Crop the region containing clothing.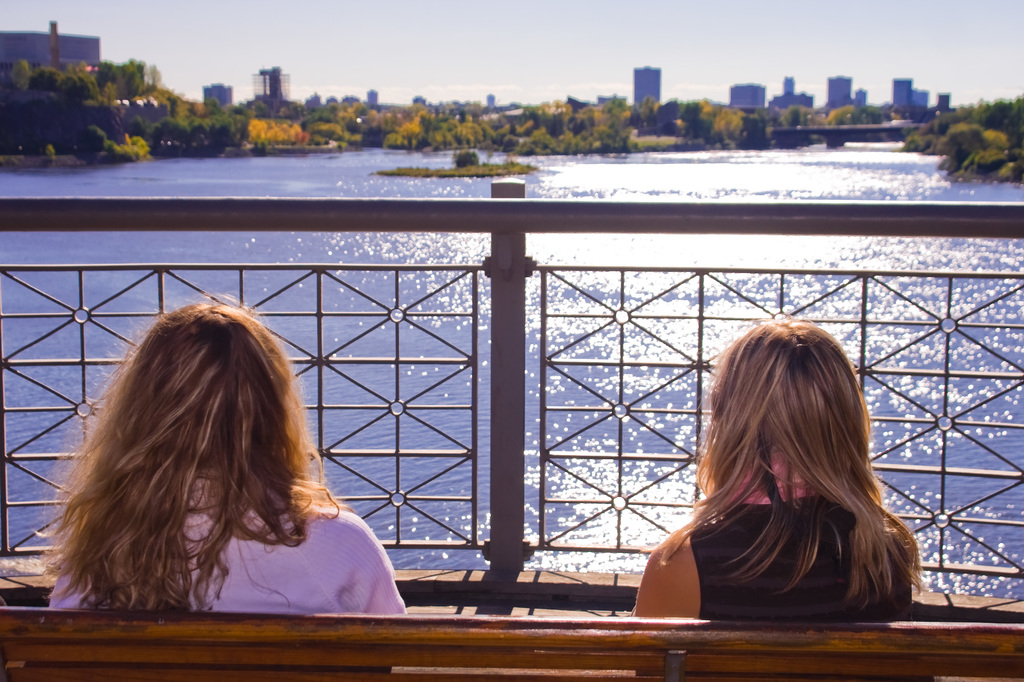
Crop region: [673, 494, 921, 619].
